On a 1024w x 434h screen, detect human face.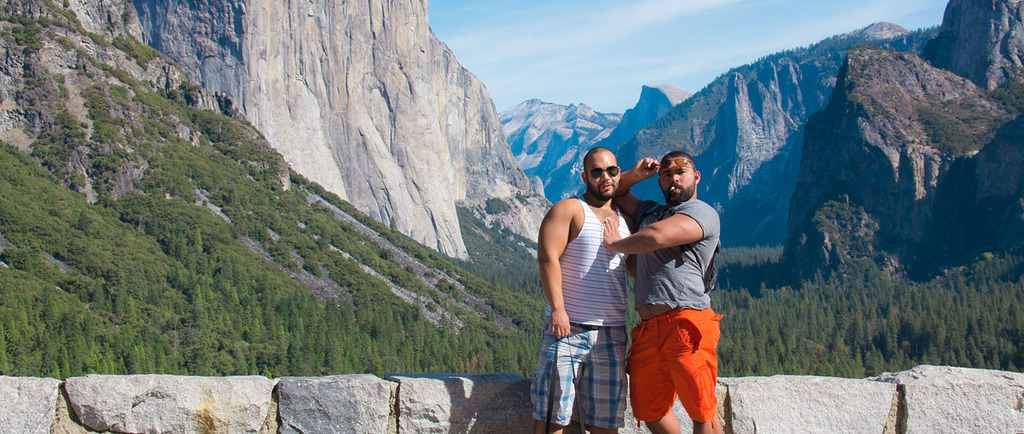
pyautogui.locateOnScreen(661, 157, 700, 204).
